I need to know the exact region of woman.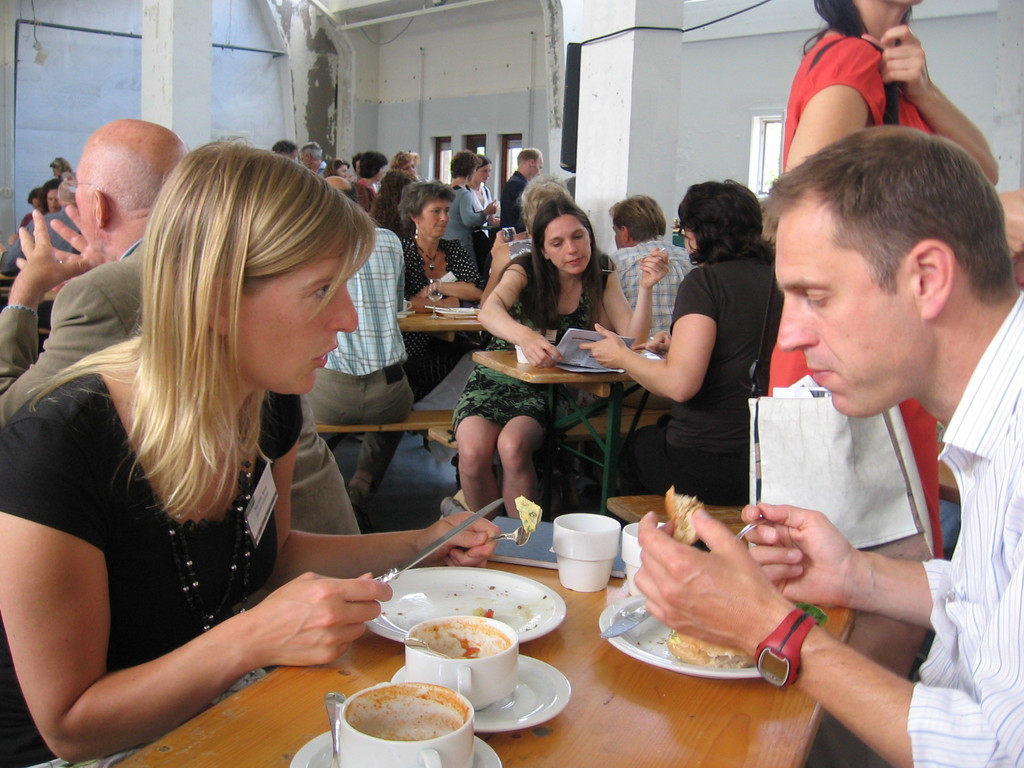
Region: <bbox>371, 170, 414, 230</bbox>.
